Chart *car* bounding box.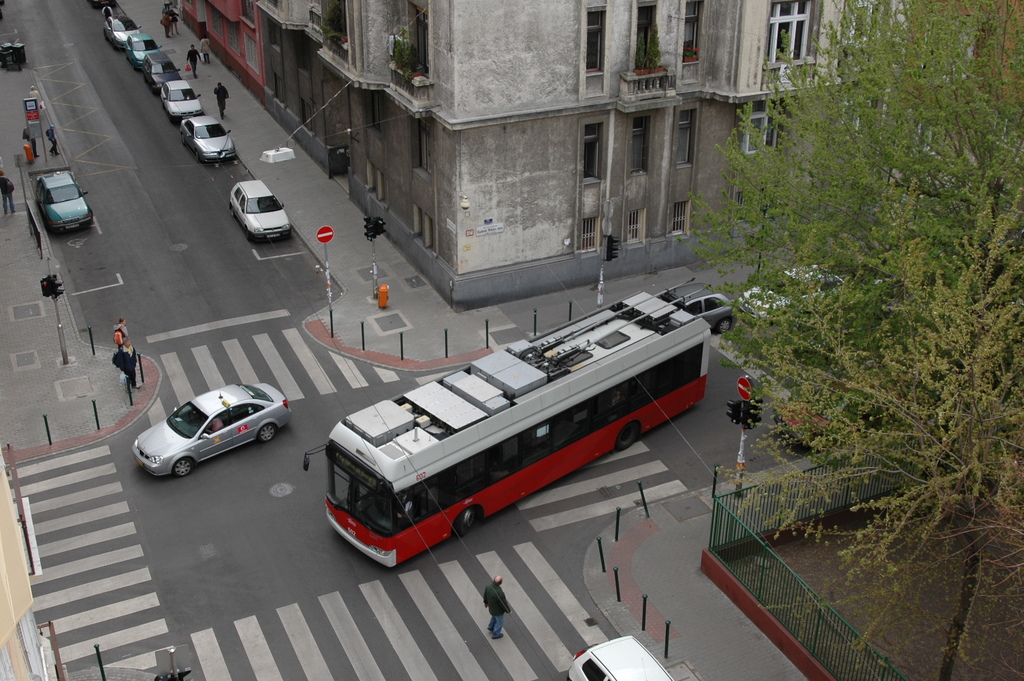
Charted: [x1=230, y1=183, x2=293, y2=239].
